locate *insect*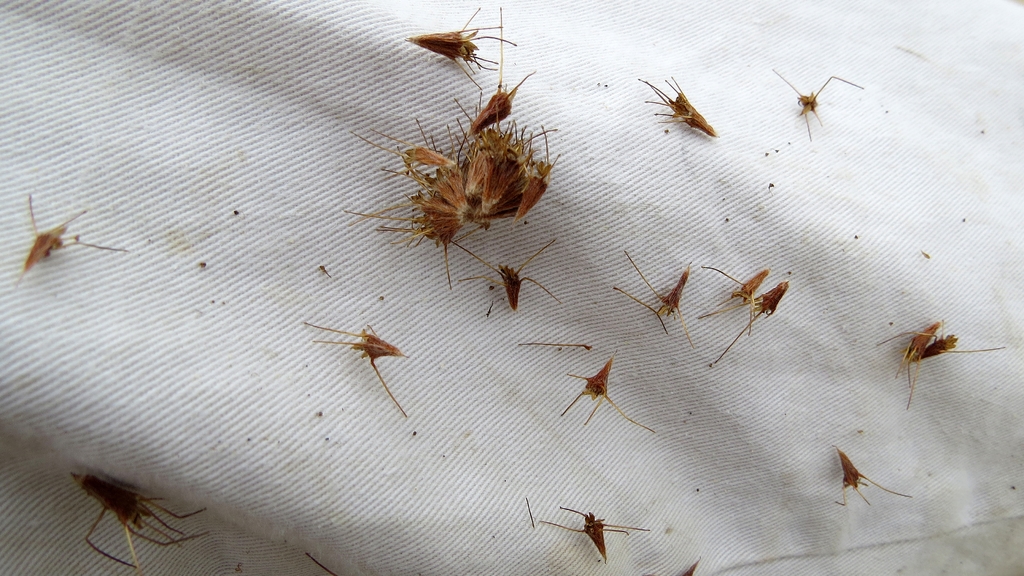
<region>874, 322, 940, 415</region>
